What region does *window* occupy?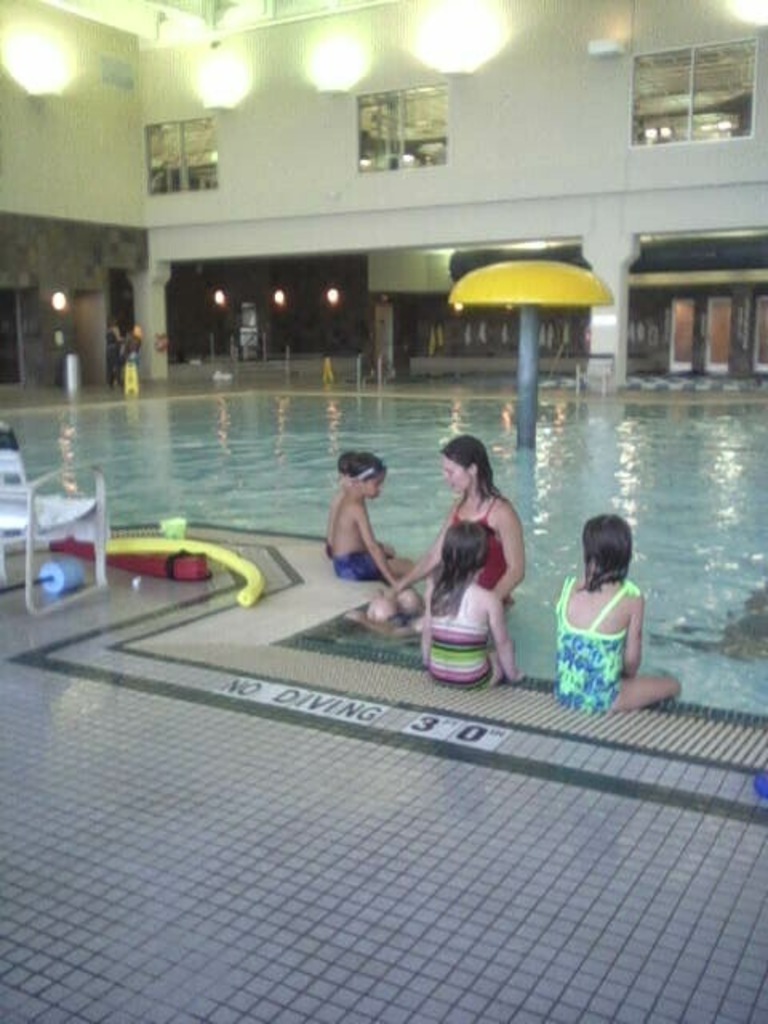
<box>142,112,218,195</box>.
